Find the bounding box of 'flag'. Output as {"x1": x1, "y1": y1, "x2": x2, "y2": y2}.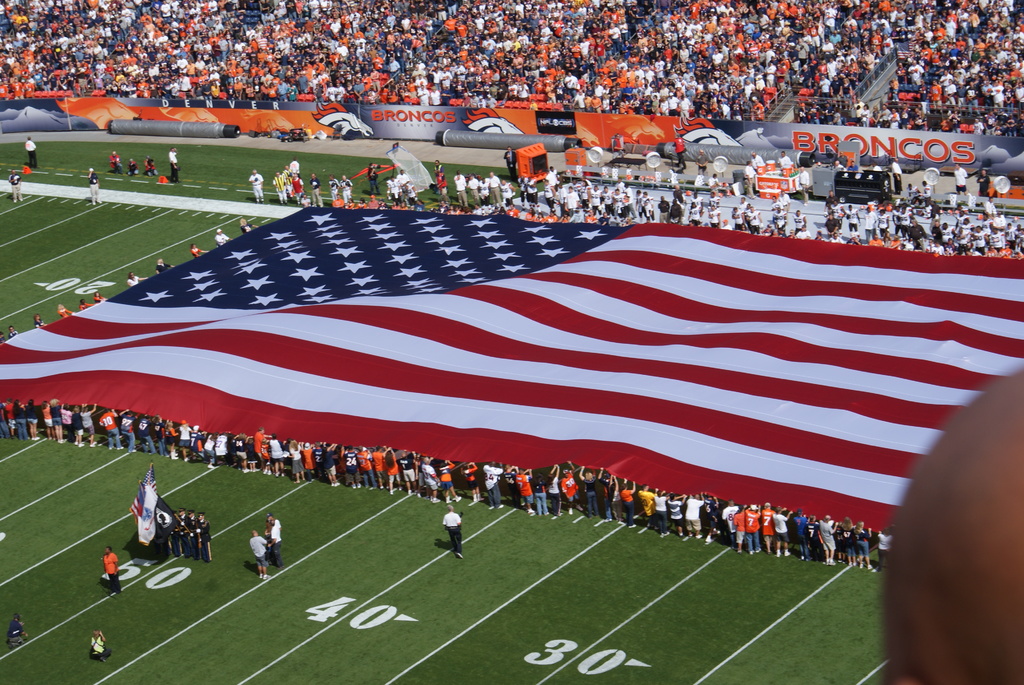
{"x1": 676, "y1": 112, "x2": 748, "y2": 150}.
